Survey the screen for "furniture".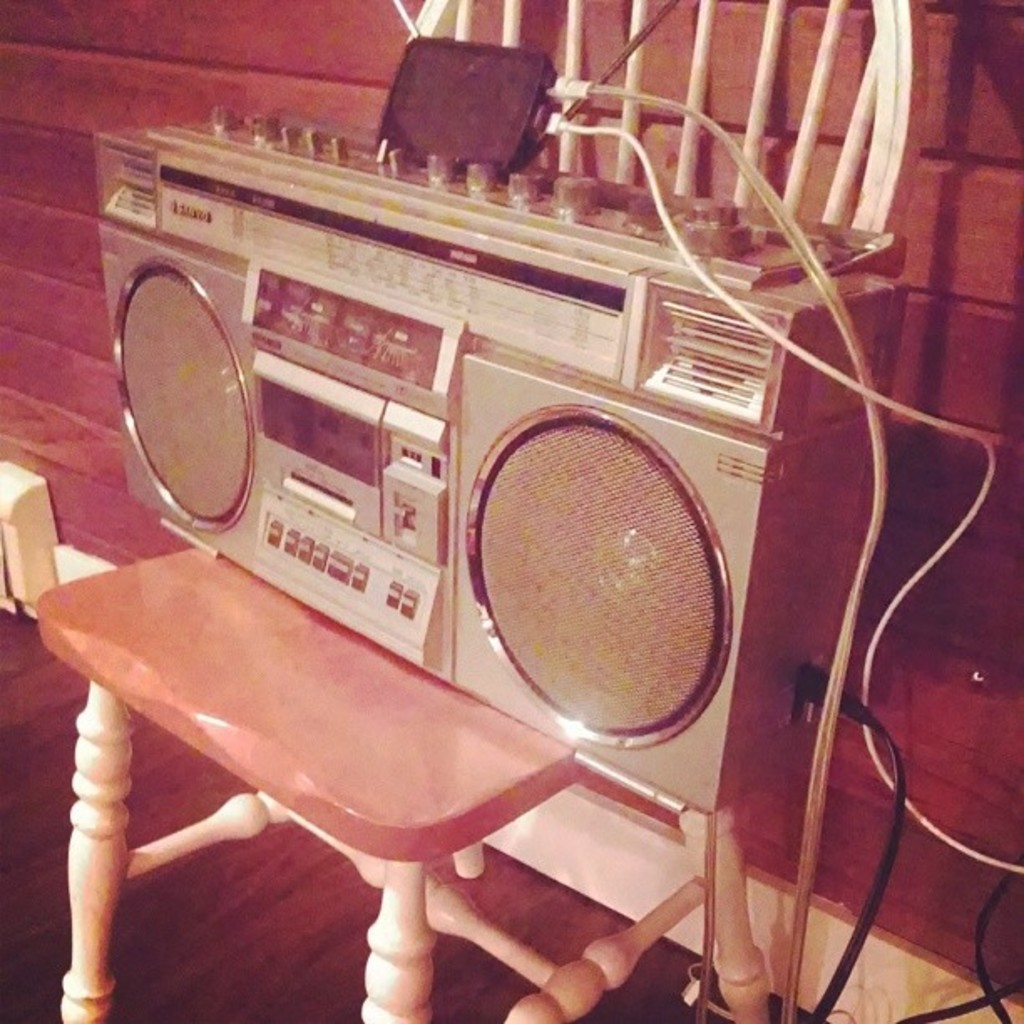
Survey found: rect(37, 0, 929, 1022).
